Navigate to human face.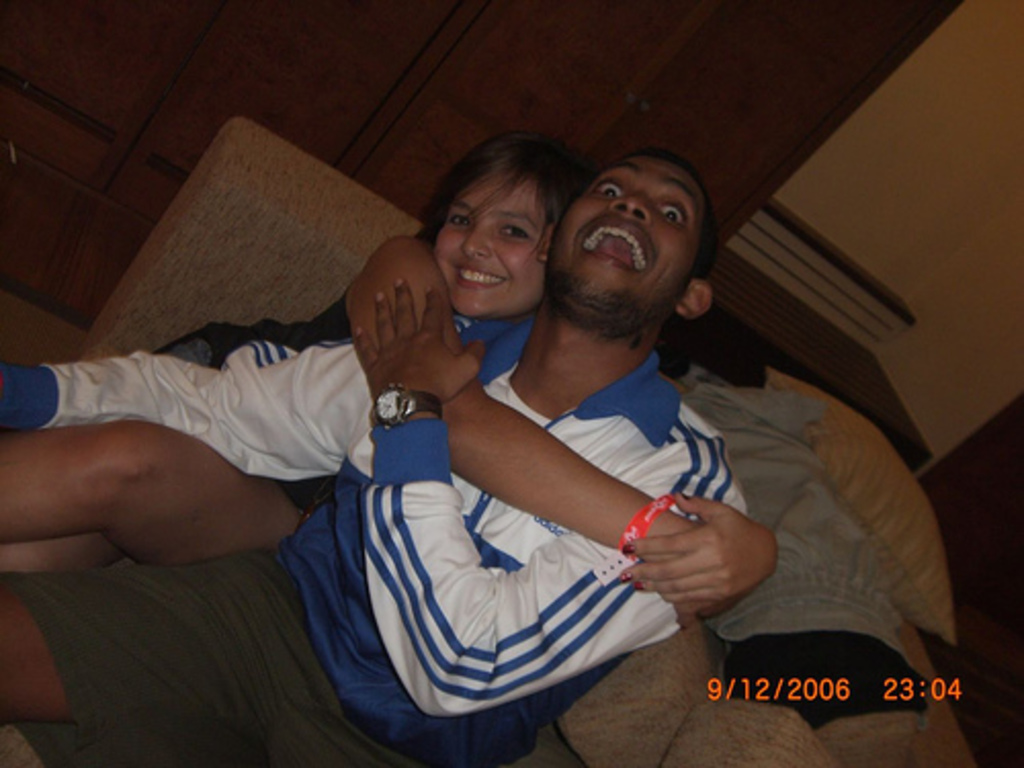
Navigation target: pyautogui.locateOnScreen(432, 180, 553, 317).
